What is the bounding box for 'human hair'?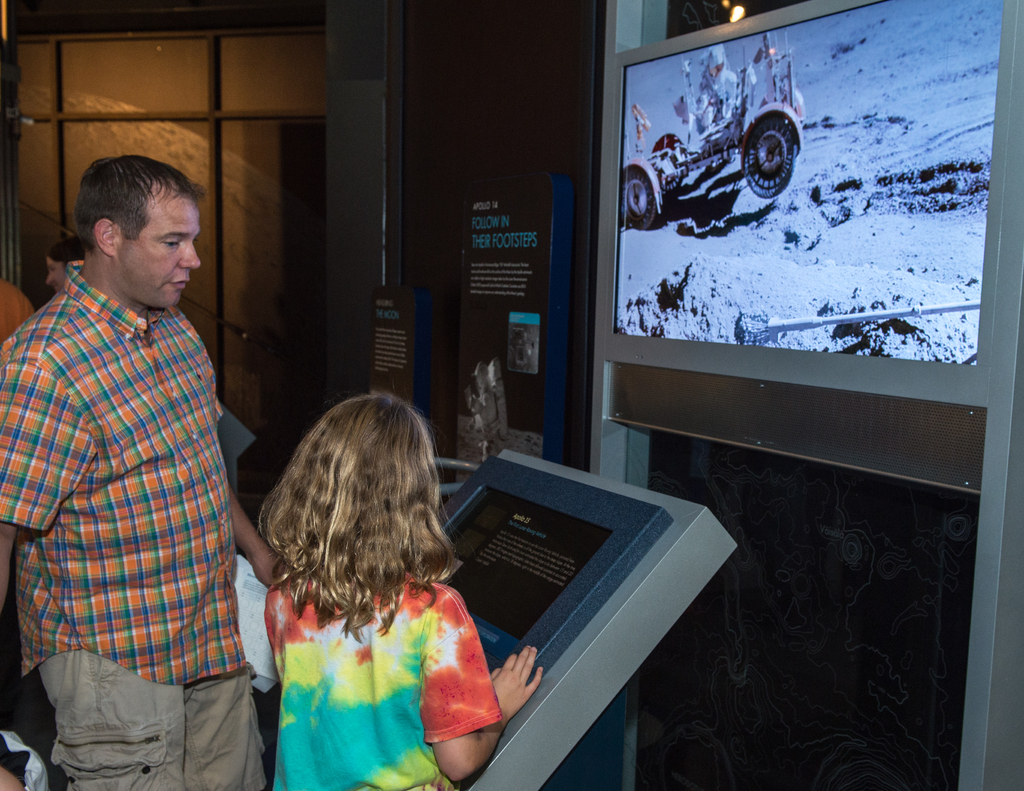
<bbox>74, 156, 207, 253</bbox>.
